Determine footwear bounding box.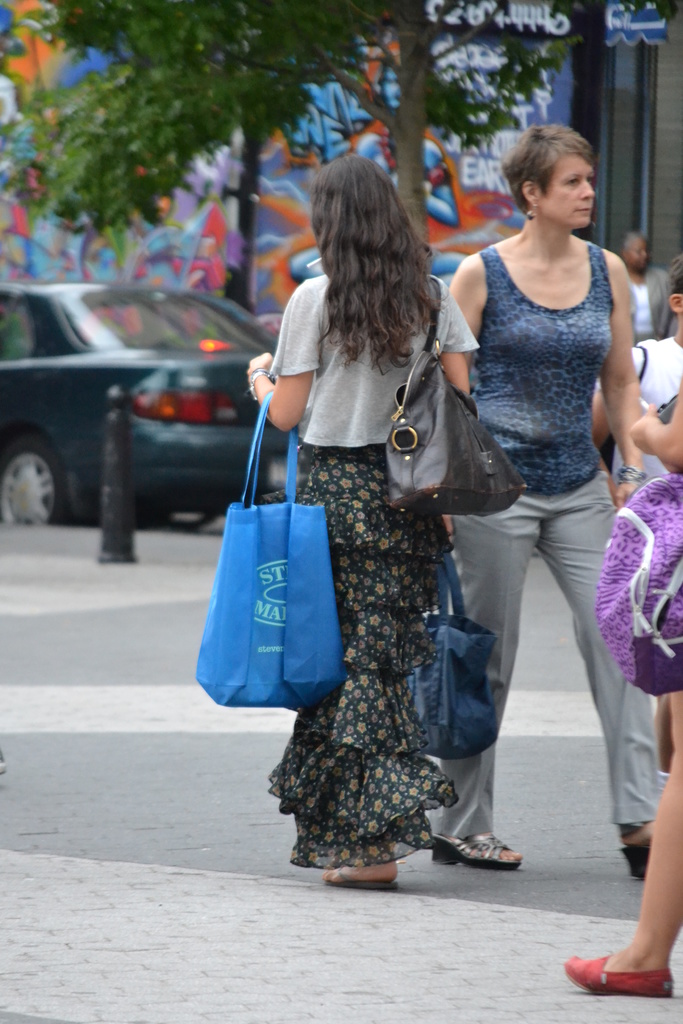
Determined: BBox(322, 867, 400, 888).
